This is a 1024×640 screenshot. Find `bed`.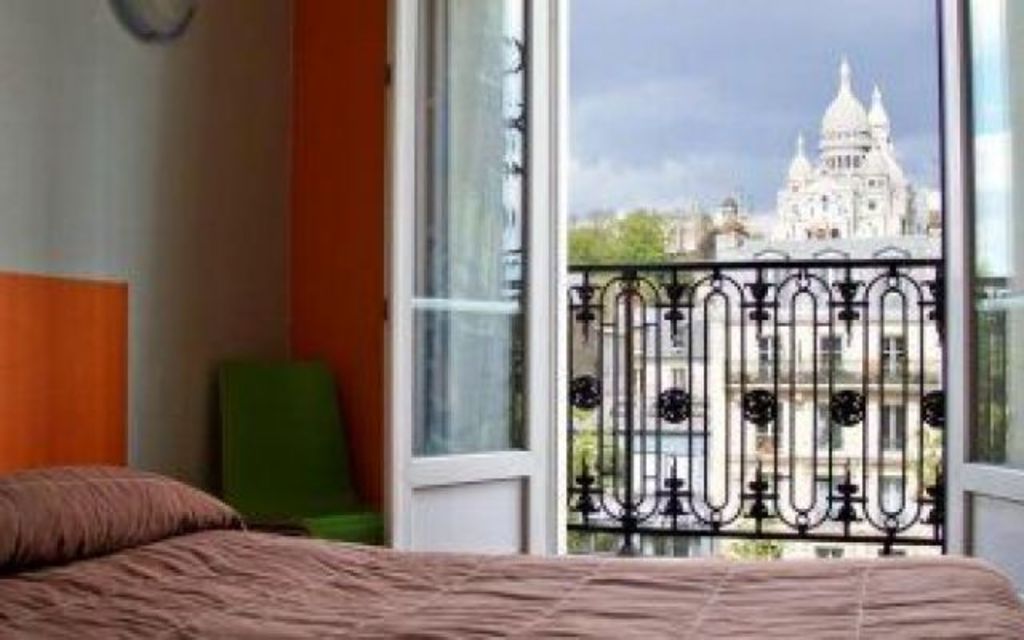
Bounding box: 0, 275, 1022, 638.
